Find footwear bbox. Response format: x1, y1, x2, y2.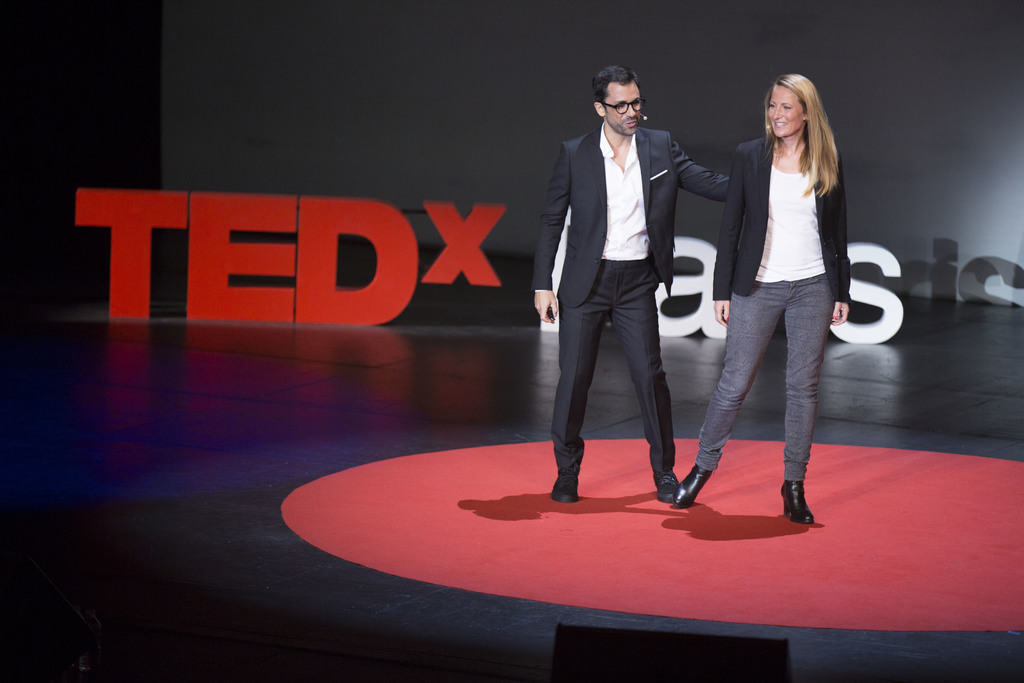
676, 466, 708, 504.
